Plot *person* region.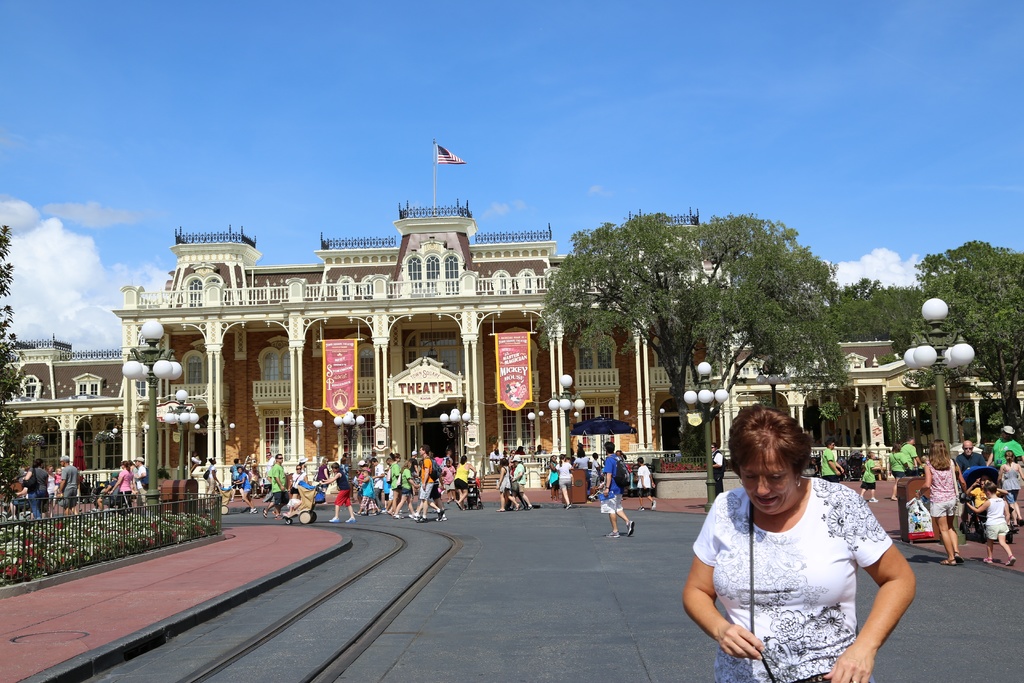
Plotted at BBox(58, 454, 79, 513).
